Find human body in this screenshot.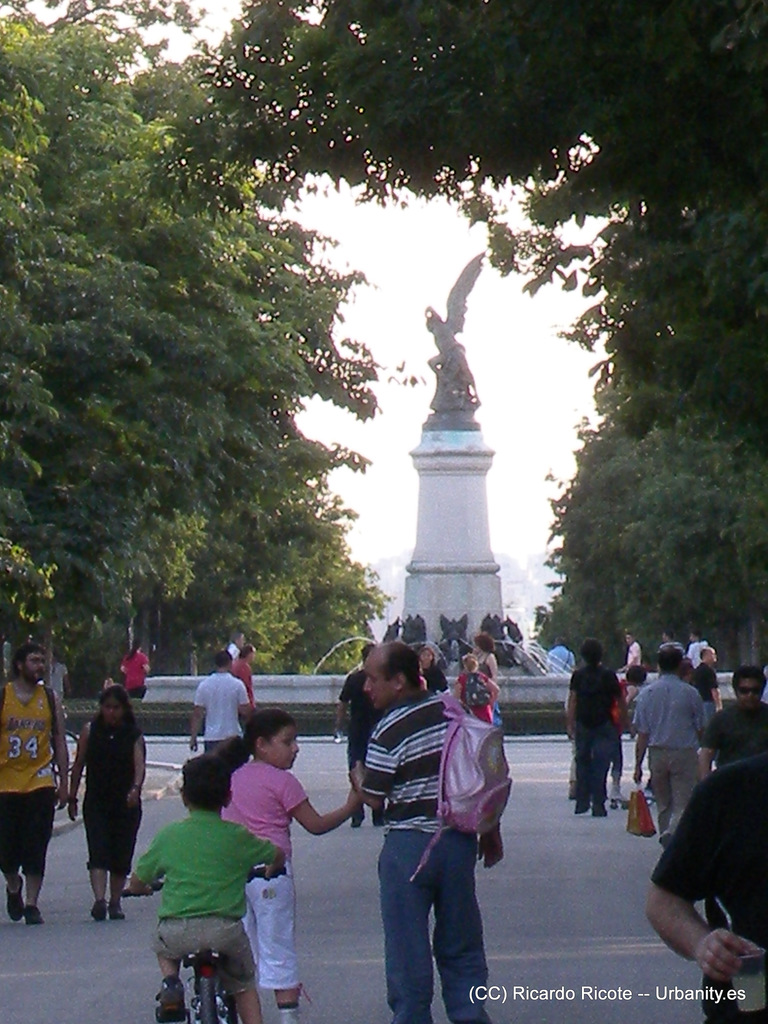
The bounding box for human body is (186,652,251,756).
